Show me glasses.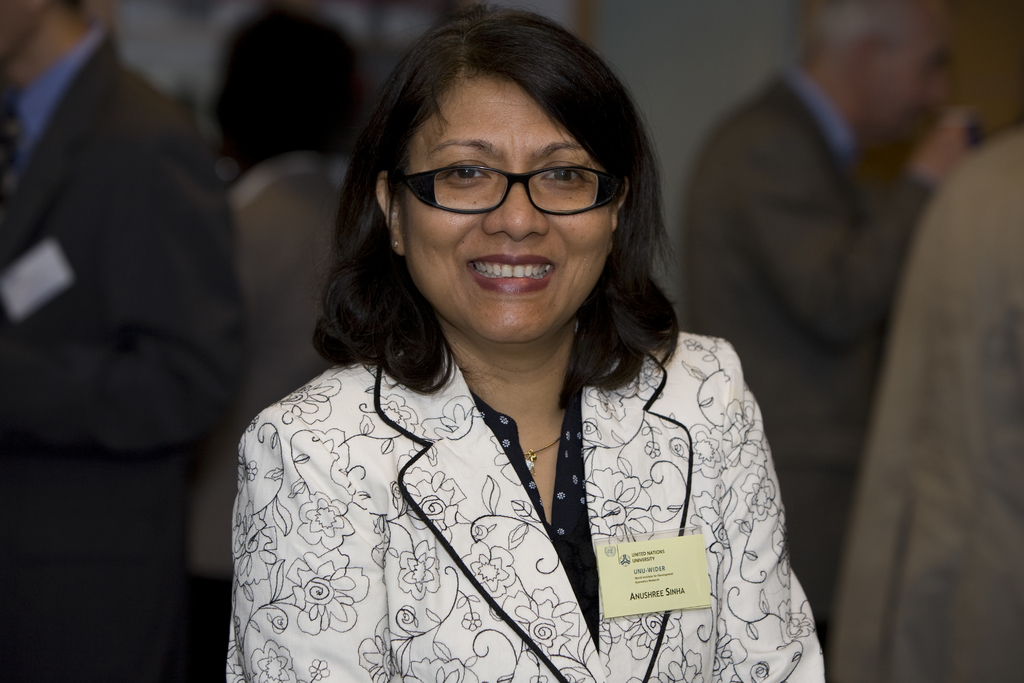
glasses is here: box(383, 136, 630, 216).
